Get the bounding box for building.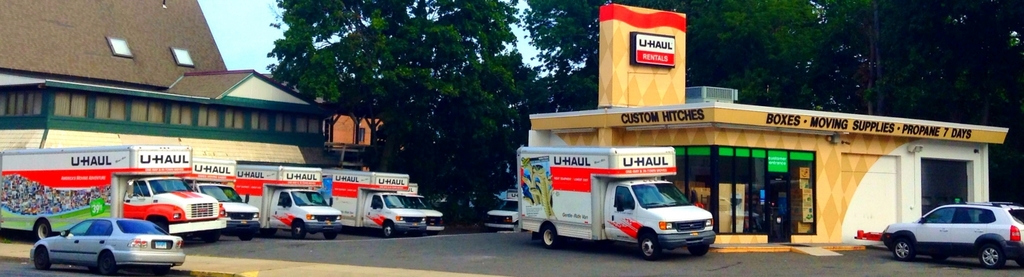
pyautogui.locateOnScreen(328, 106, 399, 170).
